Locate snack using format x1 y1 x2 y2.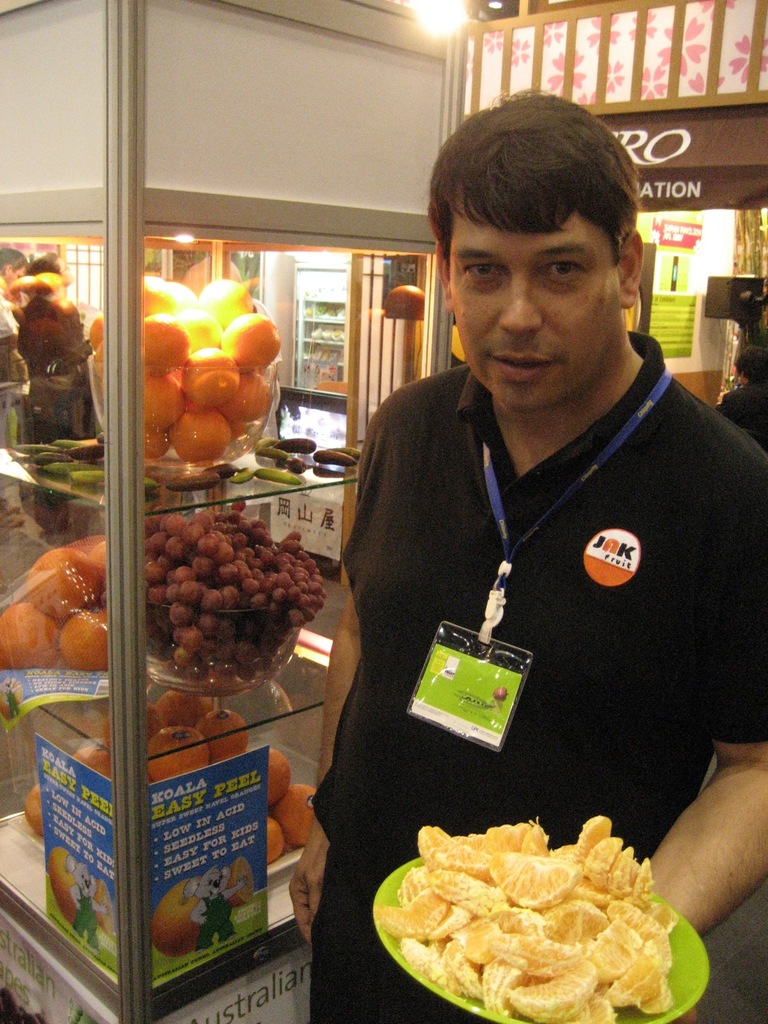
137 511 334 705.
